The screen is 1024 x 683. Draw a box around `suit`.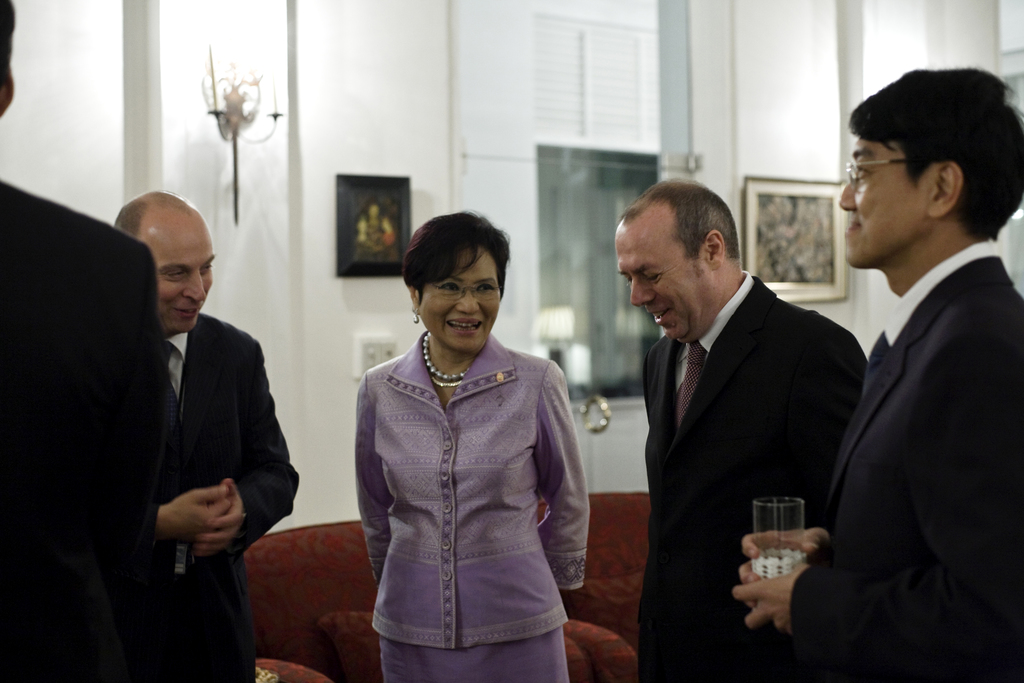
(804,135,1018,682).
